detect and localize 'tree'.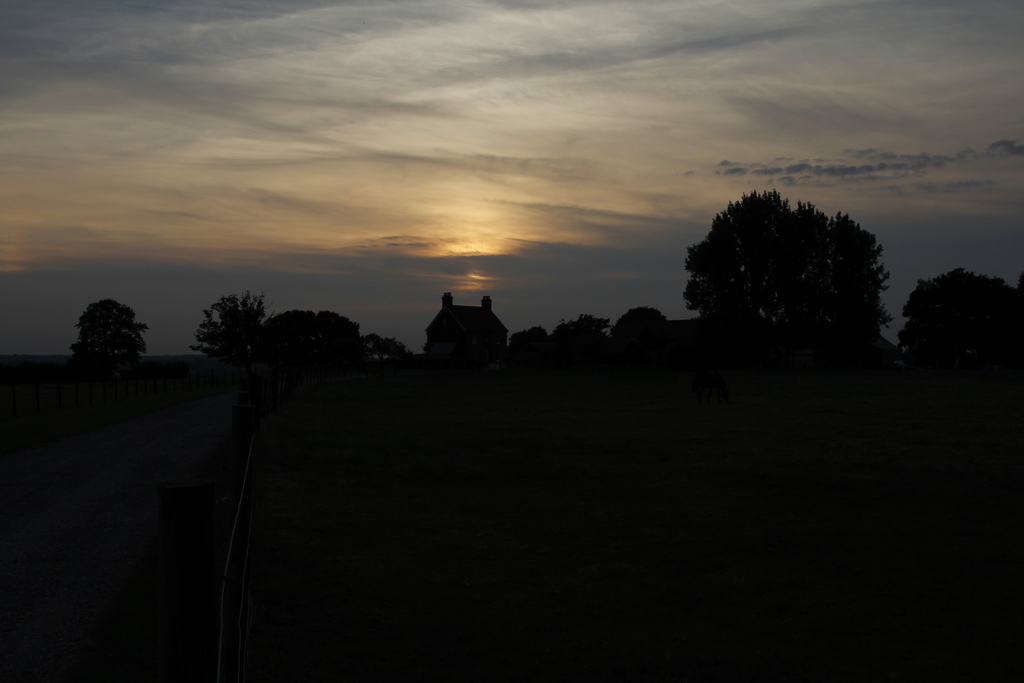
Localized at detection(680, 180, 899, 368).
